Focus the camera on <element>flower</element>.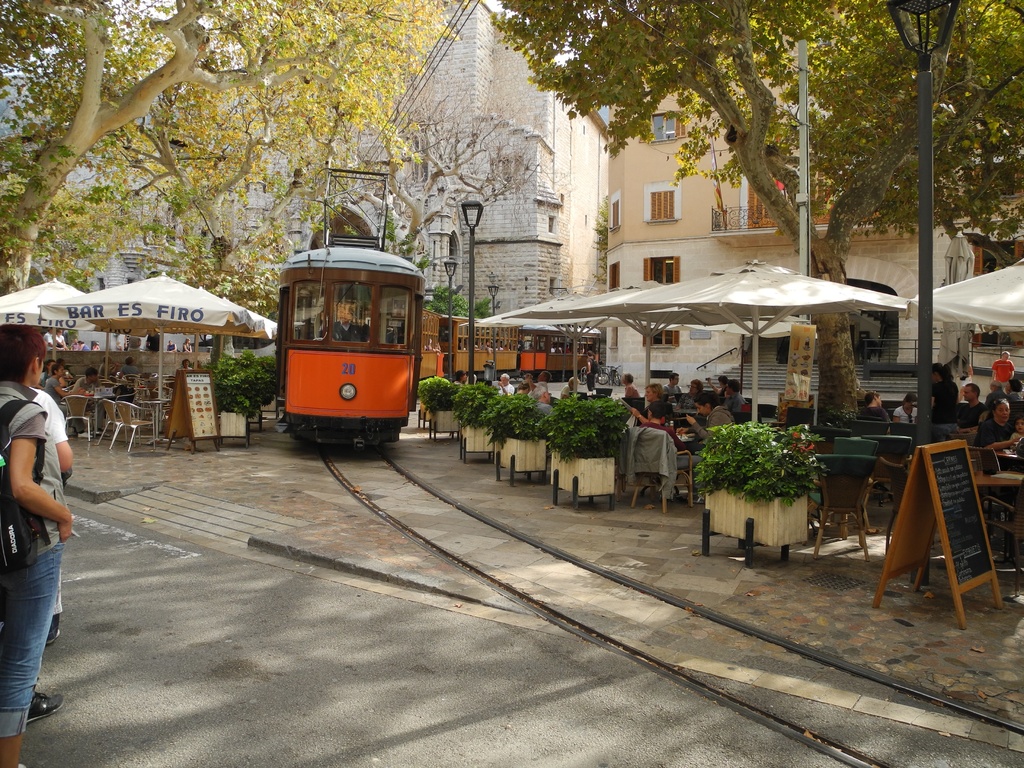
Focus region: detection(790, 429, 812, 454).
